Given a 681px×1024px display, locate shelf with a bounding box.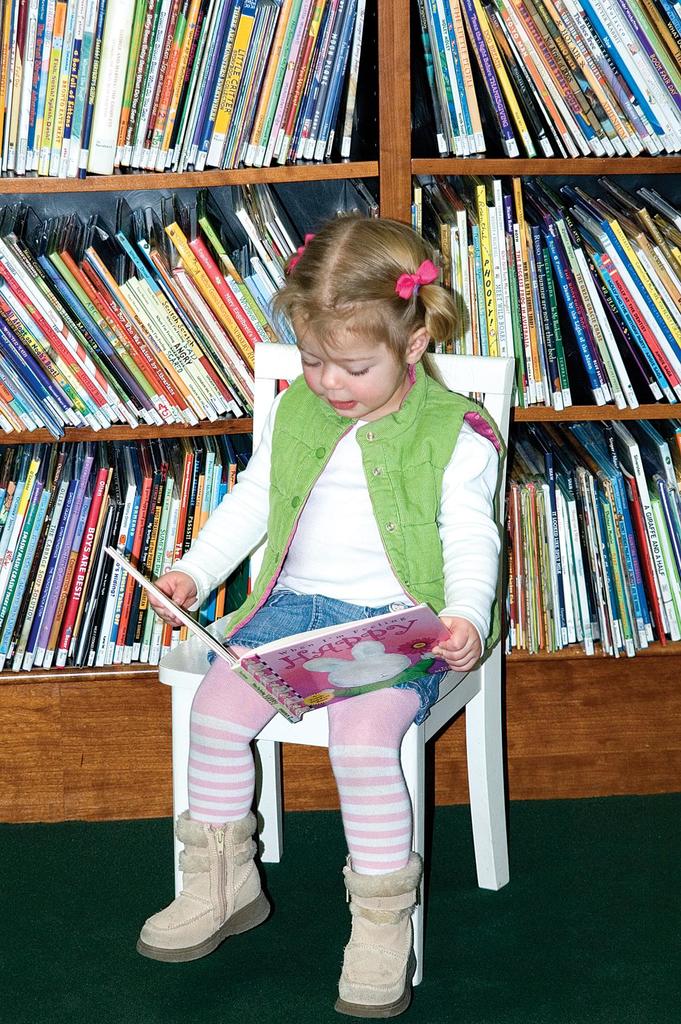
Located: [421,159,680,428].
